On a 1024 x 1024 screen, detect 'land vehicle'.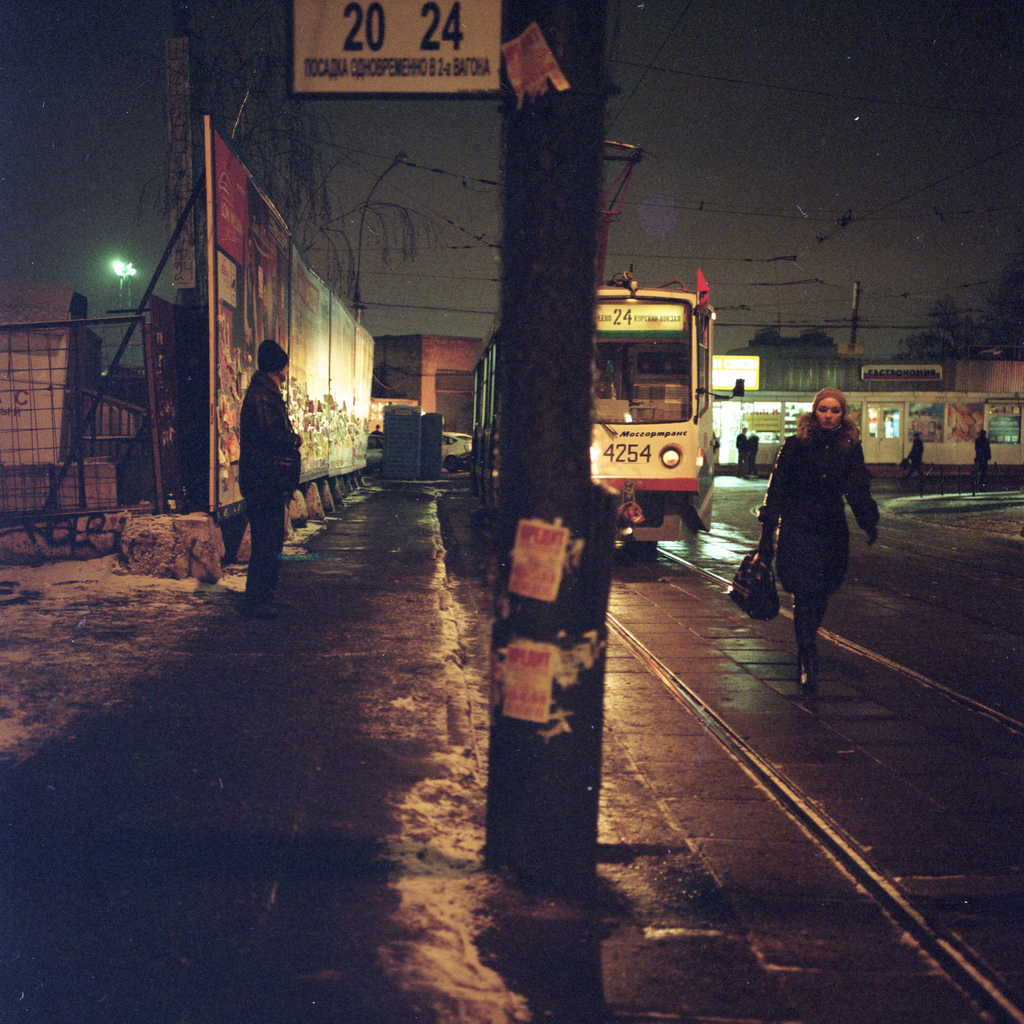
pyautogui.locateOnScreen(472, 133, 722, 555).
